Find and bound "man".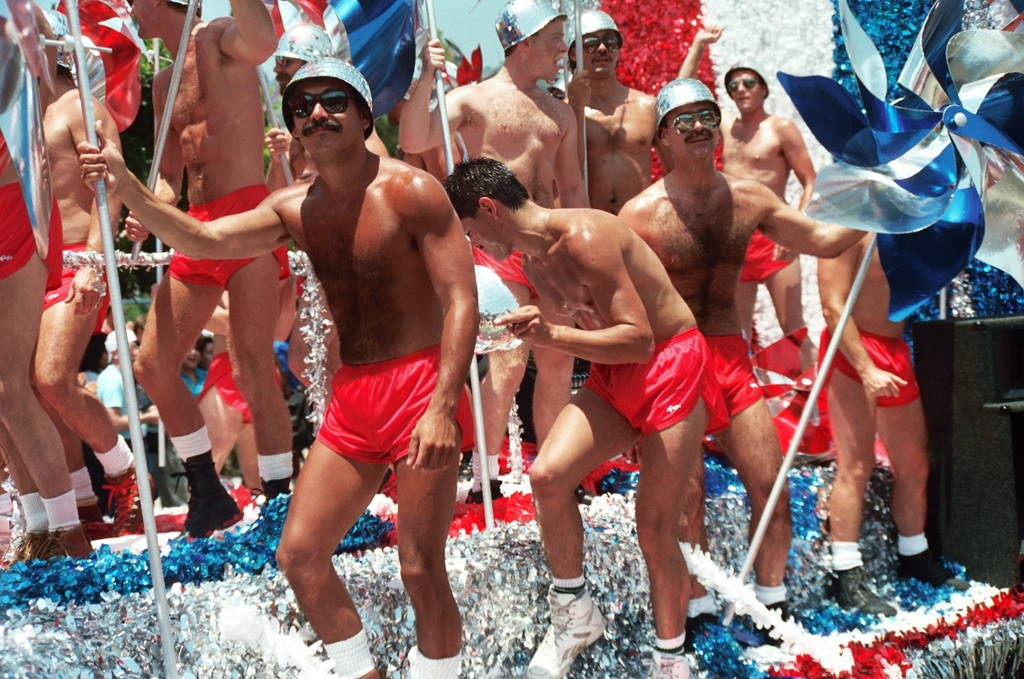
Bound: (0, 0, 95, 561).
